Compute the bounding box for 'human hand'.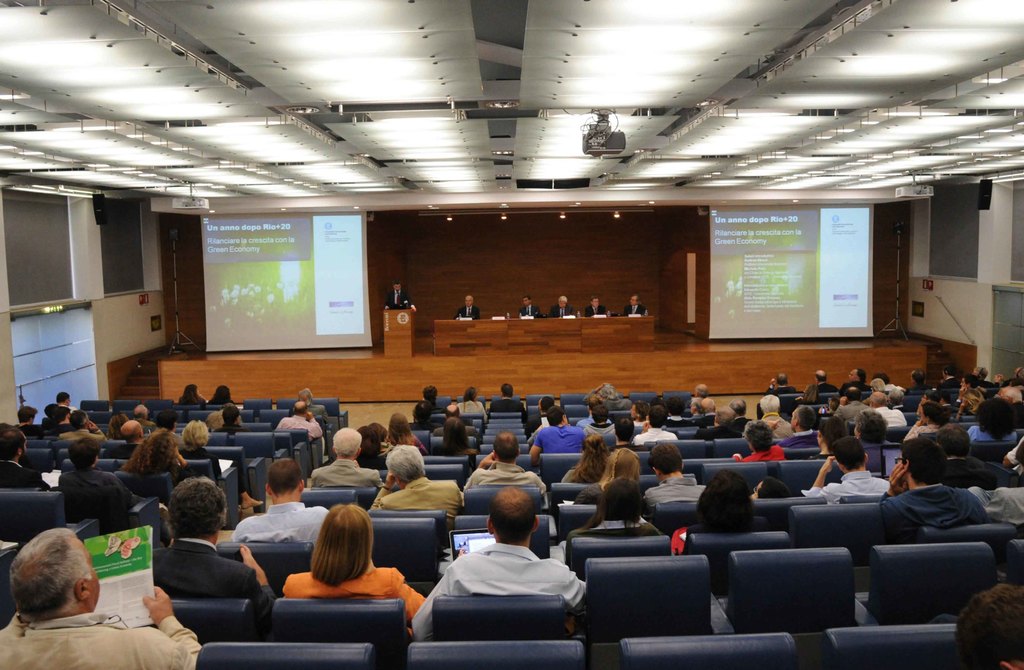
[x1=85, y1=418, x2=101, y2=434].
